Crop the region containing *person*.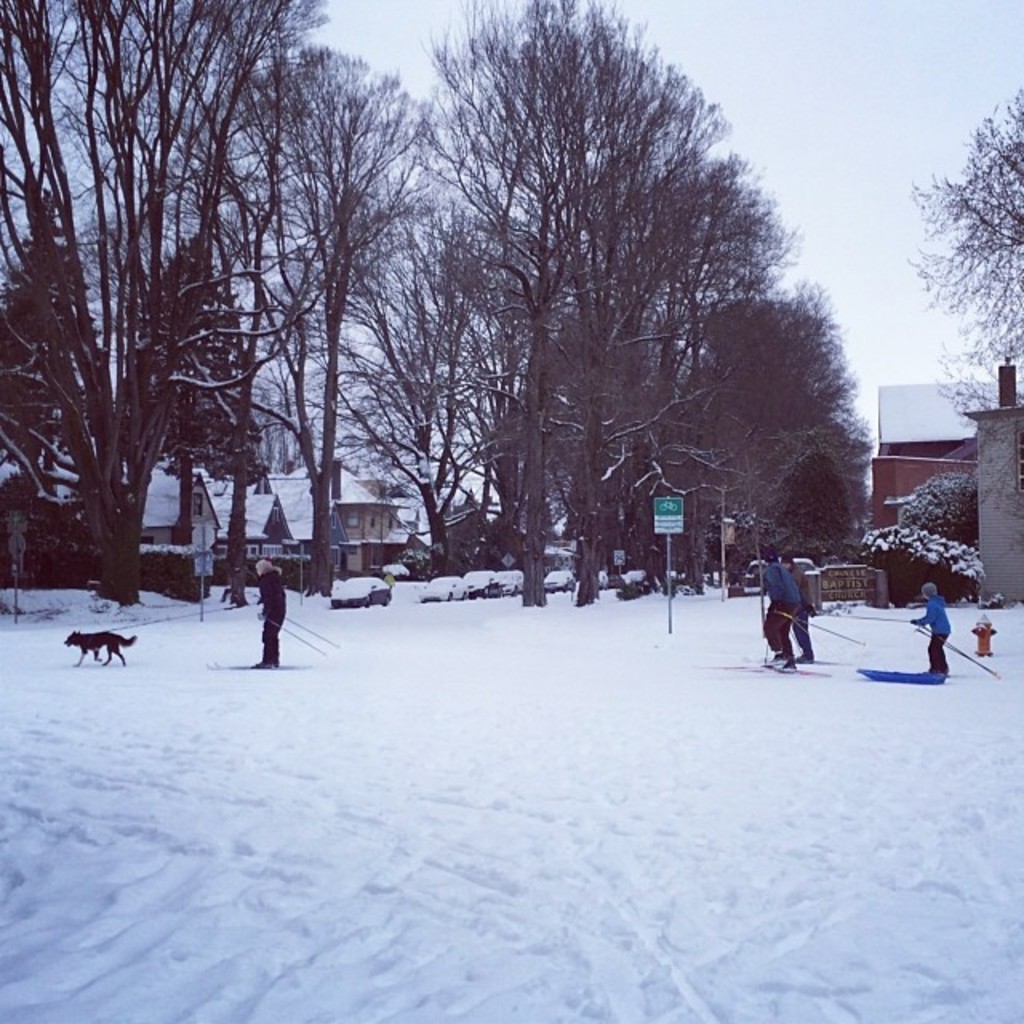
Crop region: 914/582/955/675.
